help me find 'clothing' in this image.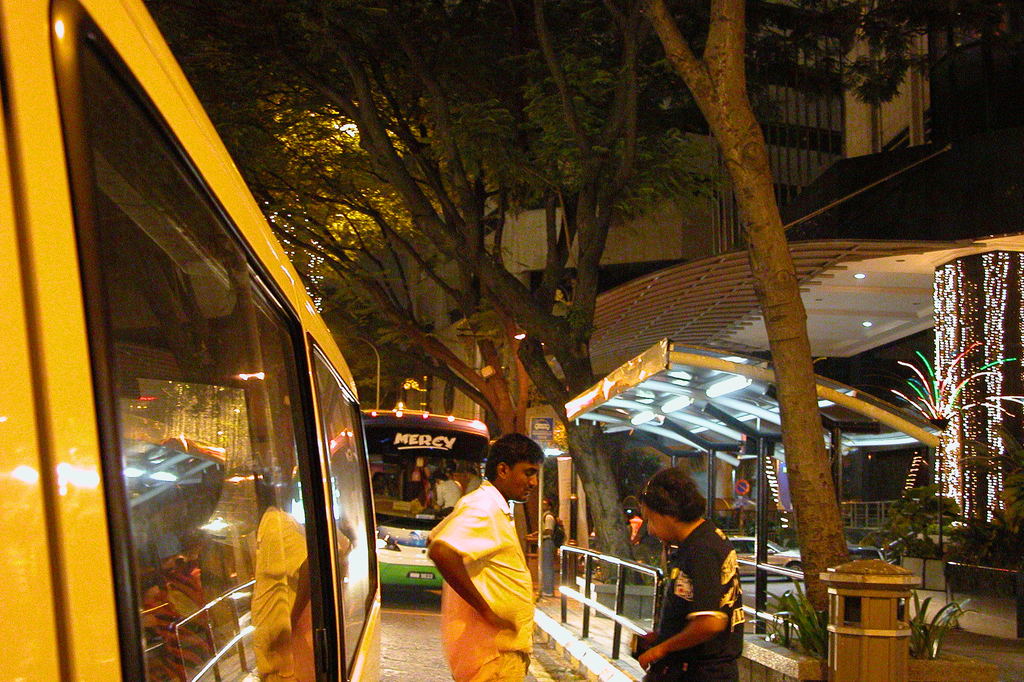
Found it: pyautogui.locateOnScreen(434, 480, 464, 510).
